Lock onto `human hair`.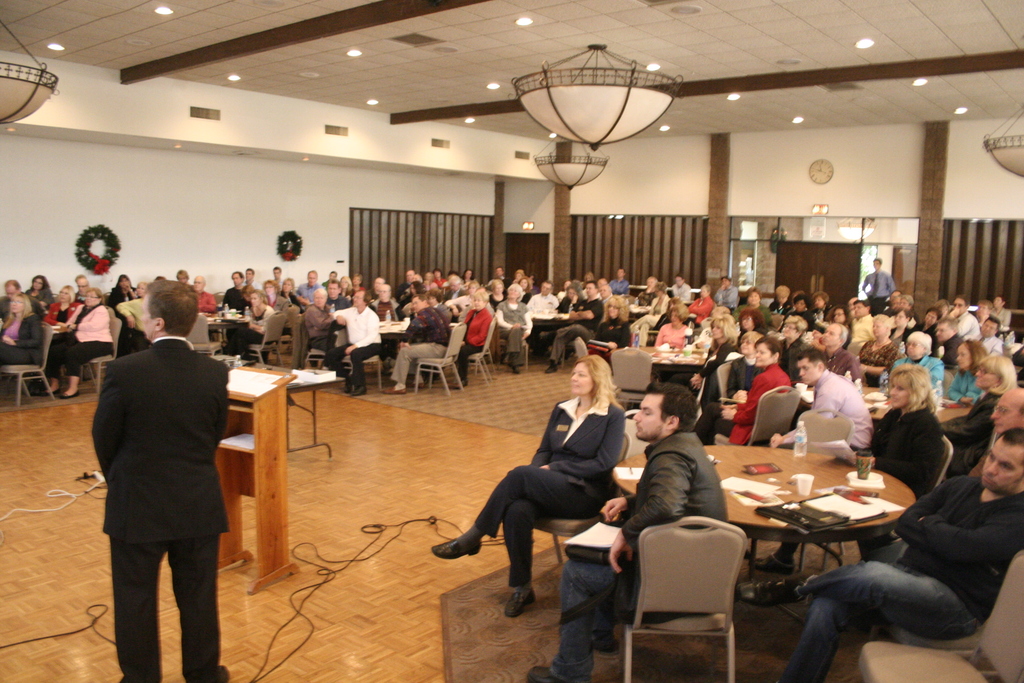
Locked: {"left": 230, "top": 272, "right": 244, "bottom": 281}.
